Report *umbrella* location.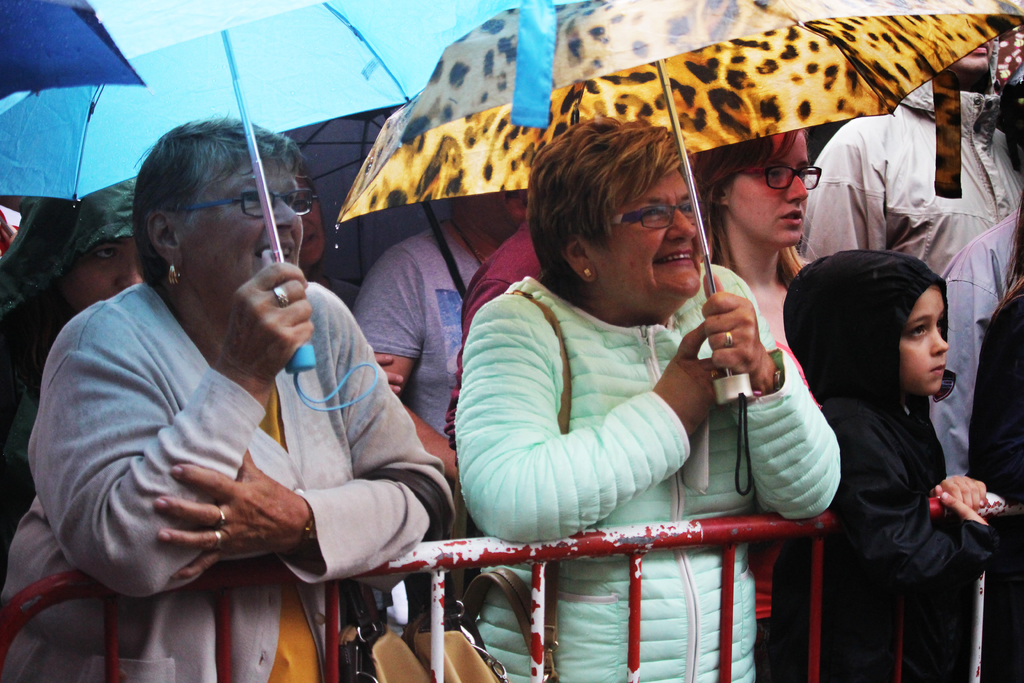
Report: 0 0 598 413.
